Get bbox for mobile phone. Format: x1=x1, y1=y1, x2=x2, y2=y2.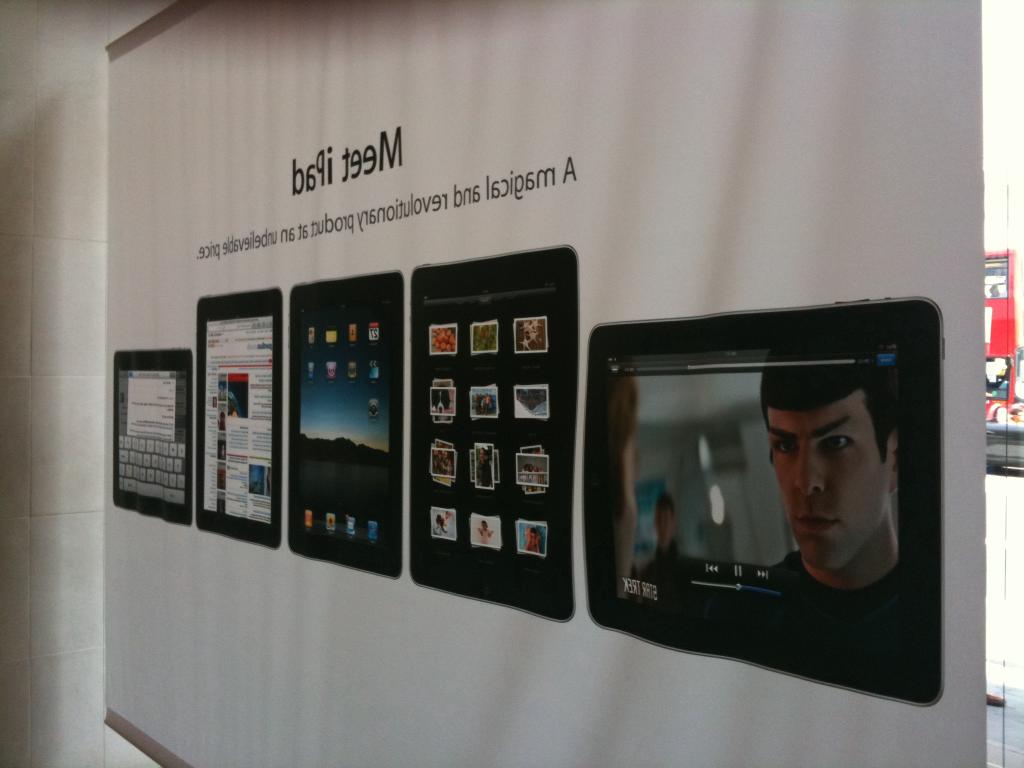
x1=580, y1=295, x2=943, y2=708.
